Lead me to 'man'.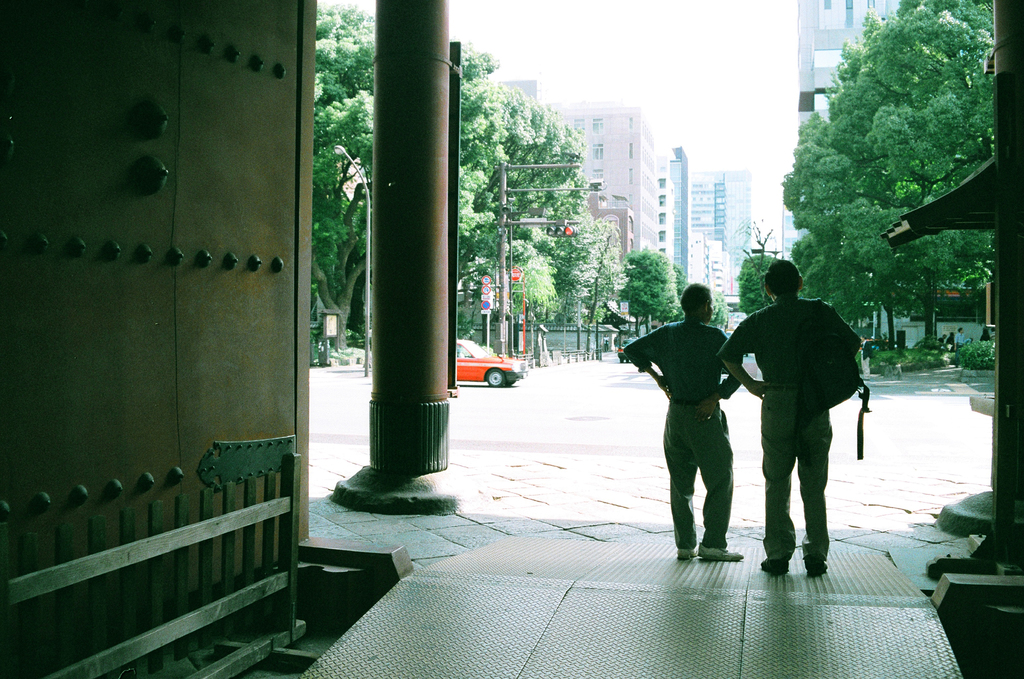
Lead to Rect(622, 284, 748, 563).
